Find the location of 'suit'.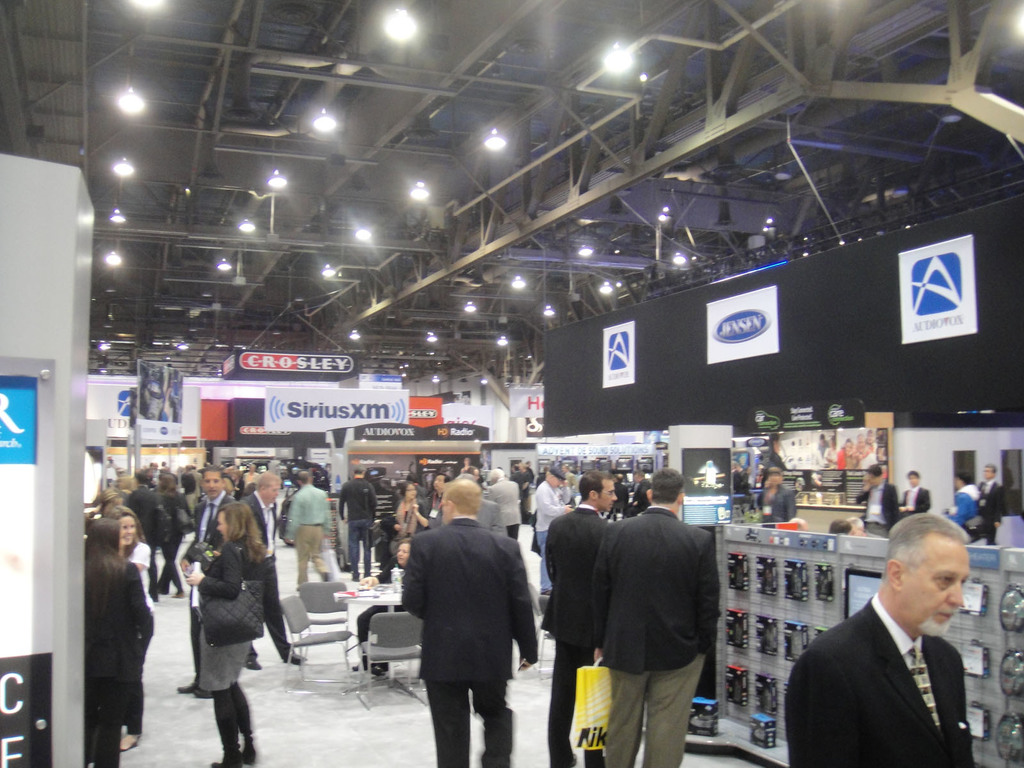
Location: (82,557,157,767).
